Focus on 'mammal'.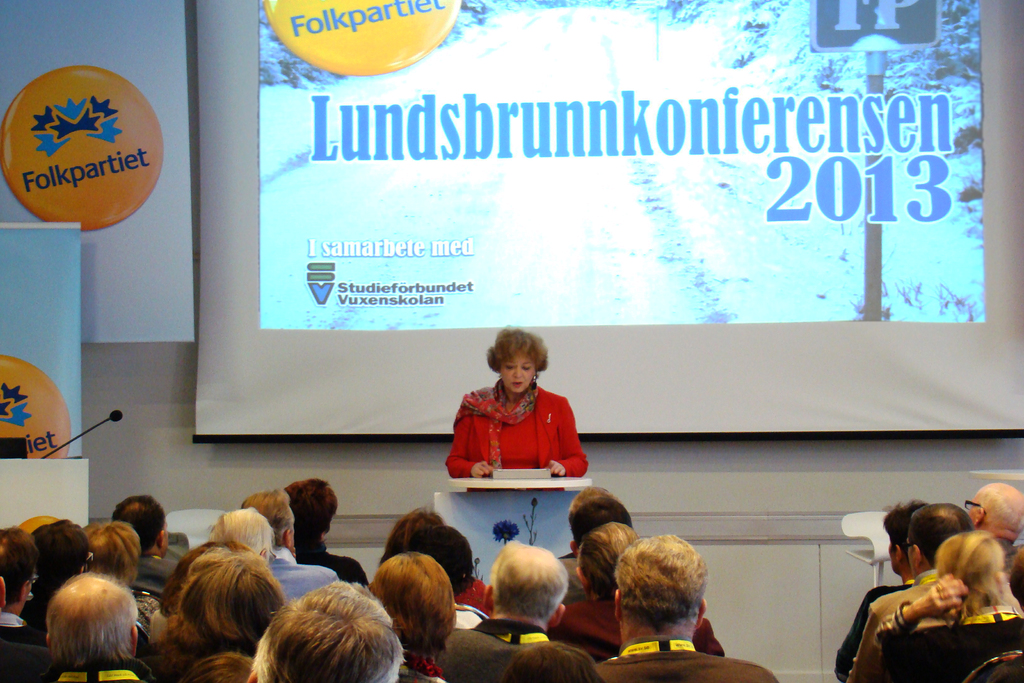
Focused at box=[499, 636, 607, 682].
